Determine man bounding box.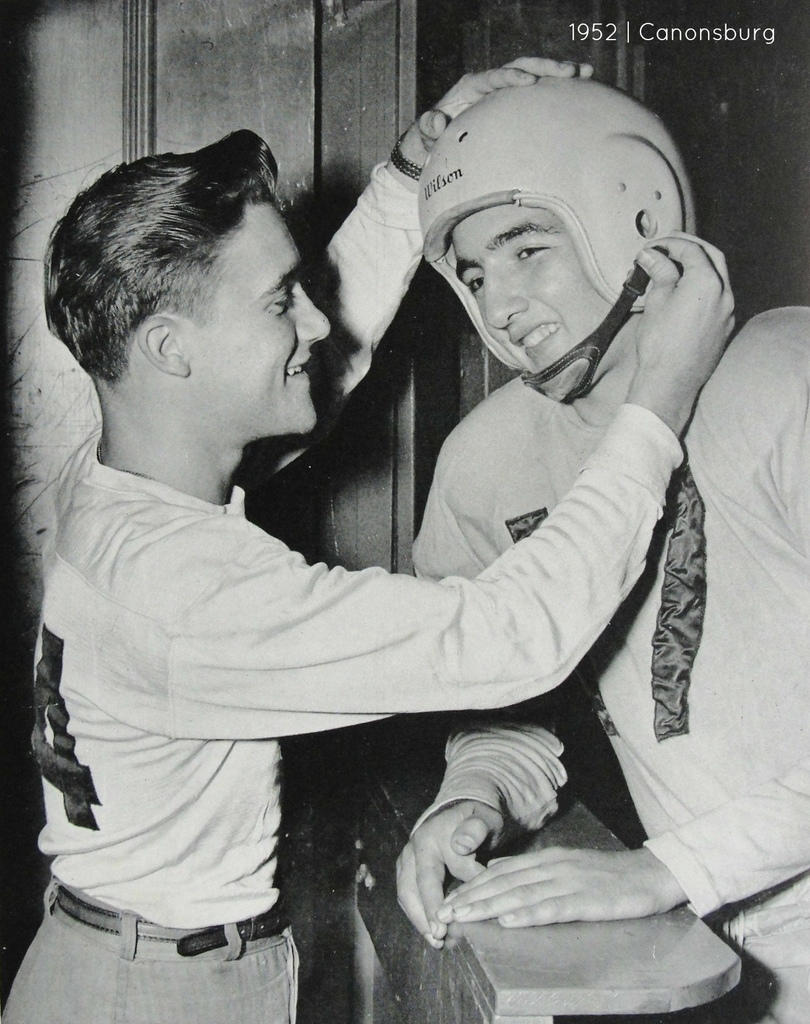
Determined: crop(6, 57, 740, 1023).
